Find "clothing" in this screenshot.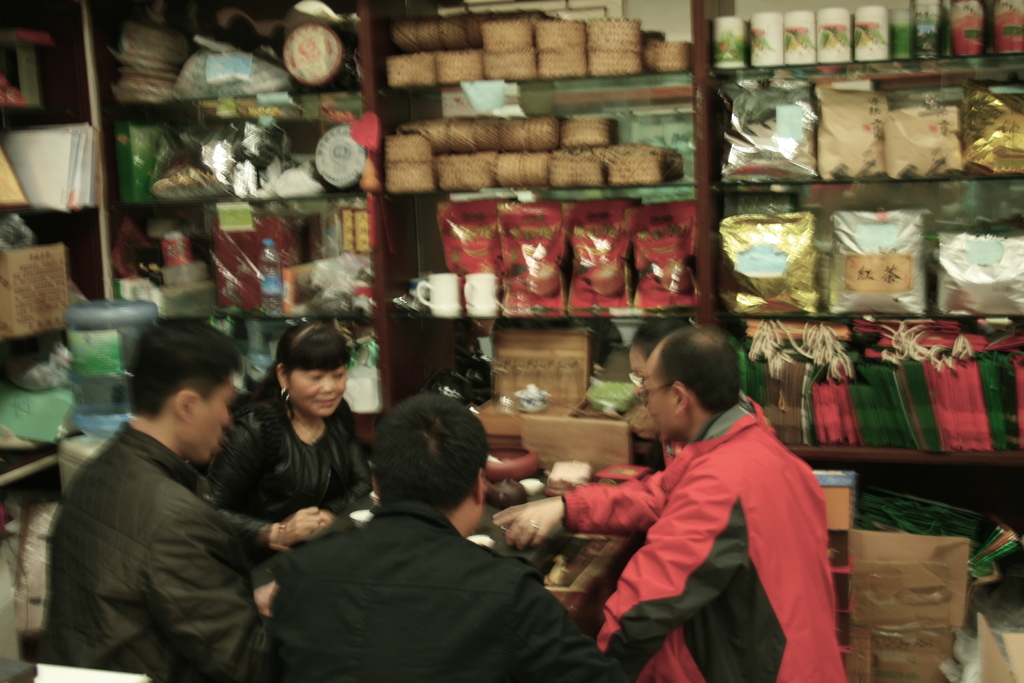
The bounding box for "clothing" is pyautogui.locateOnScreen(662, 392, 758, 470).
